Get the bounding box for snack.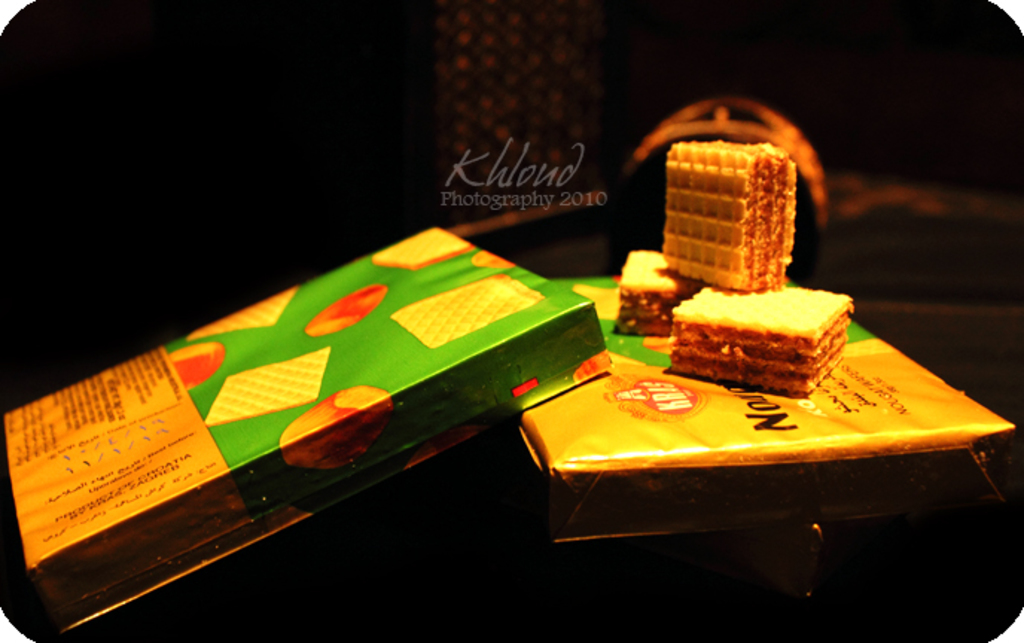
locate(649, 132, 816, 287).
